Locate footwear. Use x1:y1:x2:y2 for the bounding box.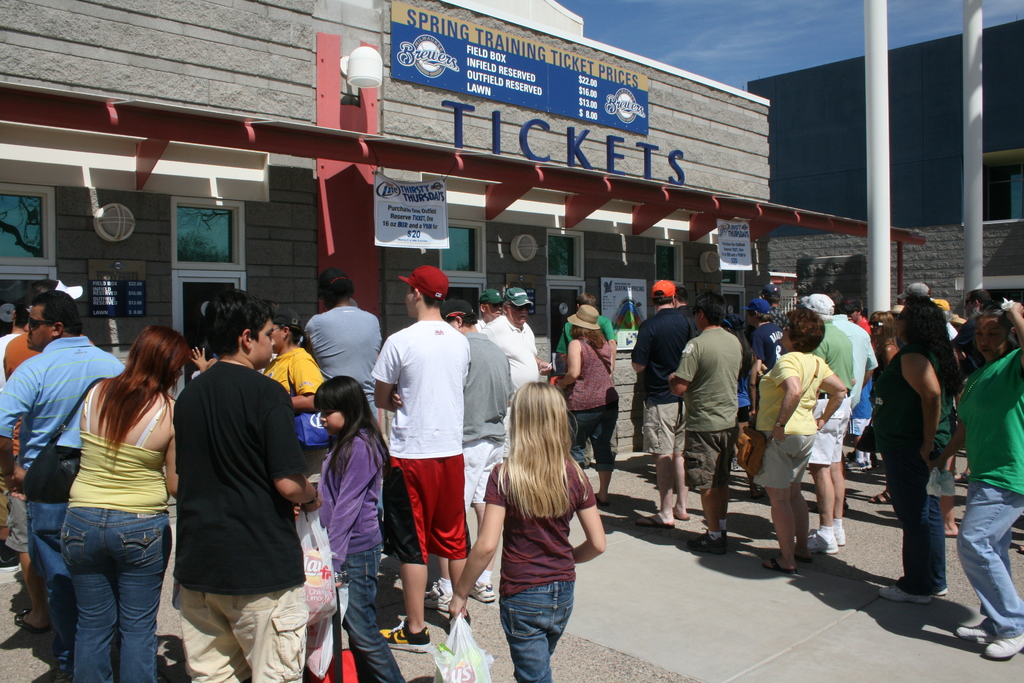
0:542:18:568.
